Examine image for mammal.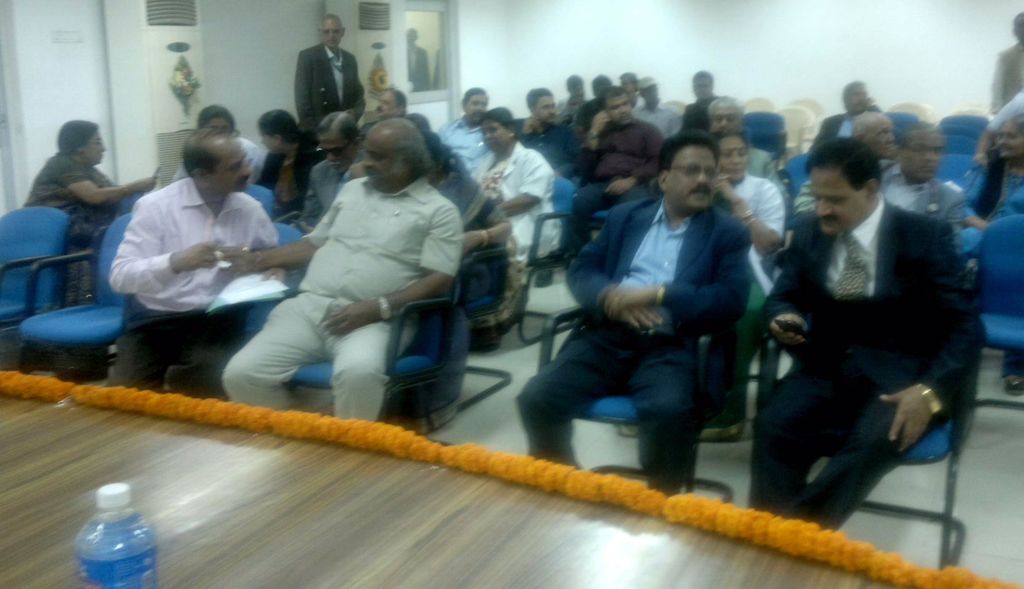
Examination result: pyautogui.locateOnScreen(510, 127, 755, 495).
